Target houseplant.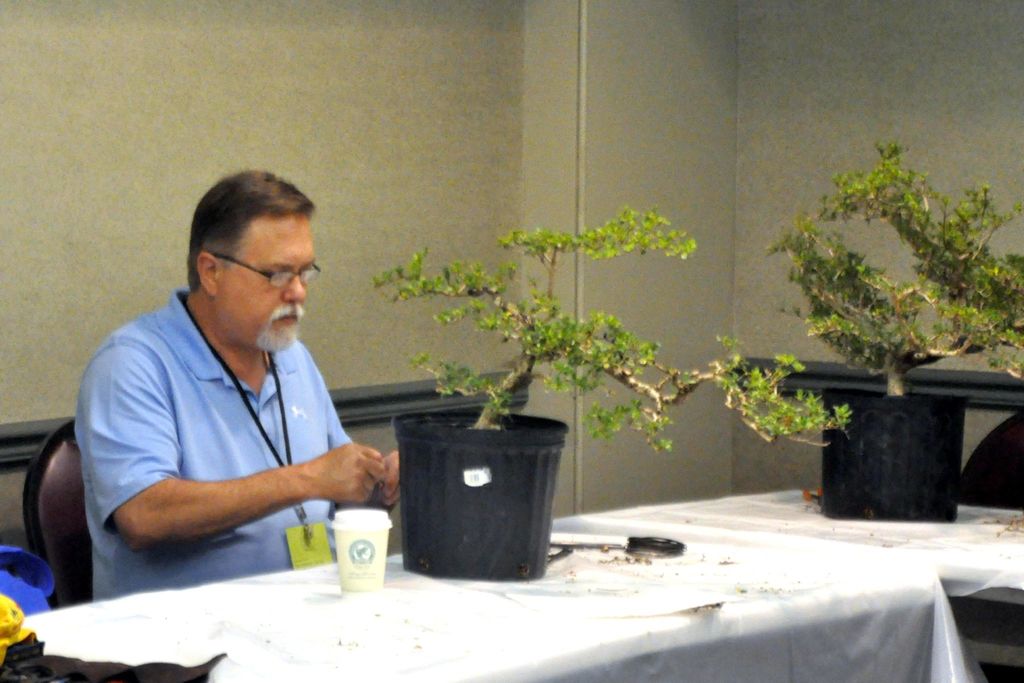
Target region: x1=371 y1=204 x2=852 y2=579.
